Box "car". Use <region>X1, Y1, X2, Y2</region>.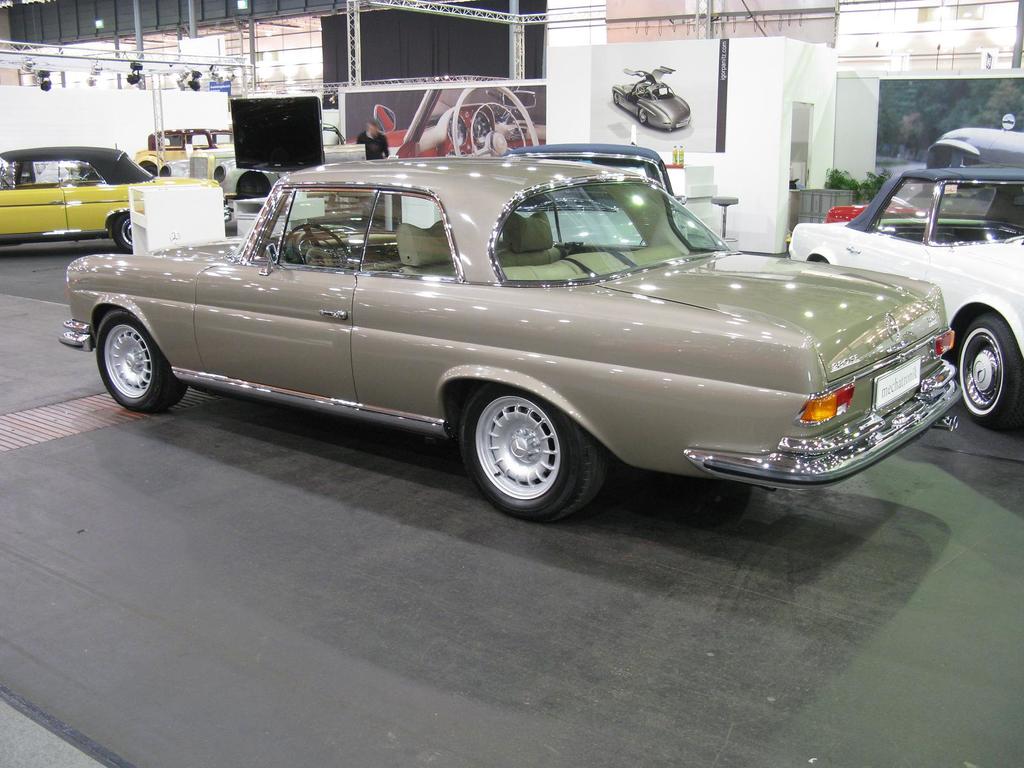
<region>0, 140, 238, 255</region>.
